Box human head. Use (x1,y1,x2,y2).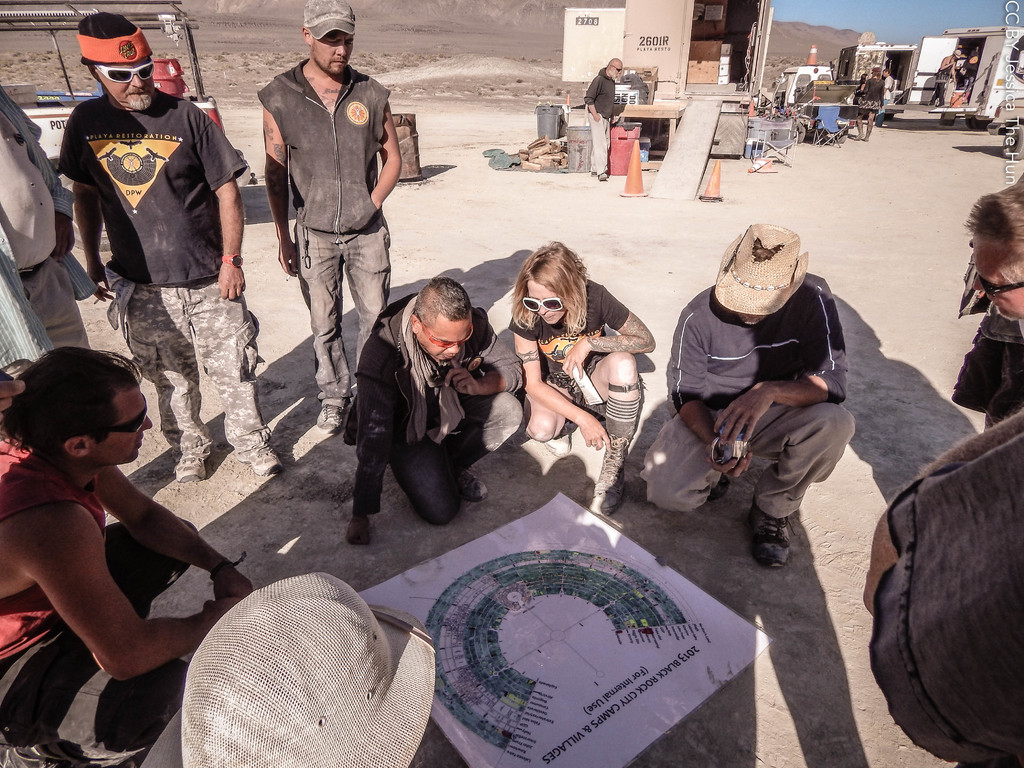
(963,182,1023,321).
